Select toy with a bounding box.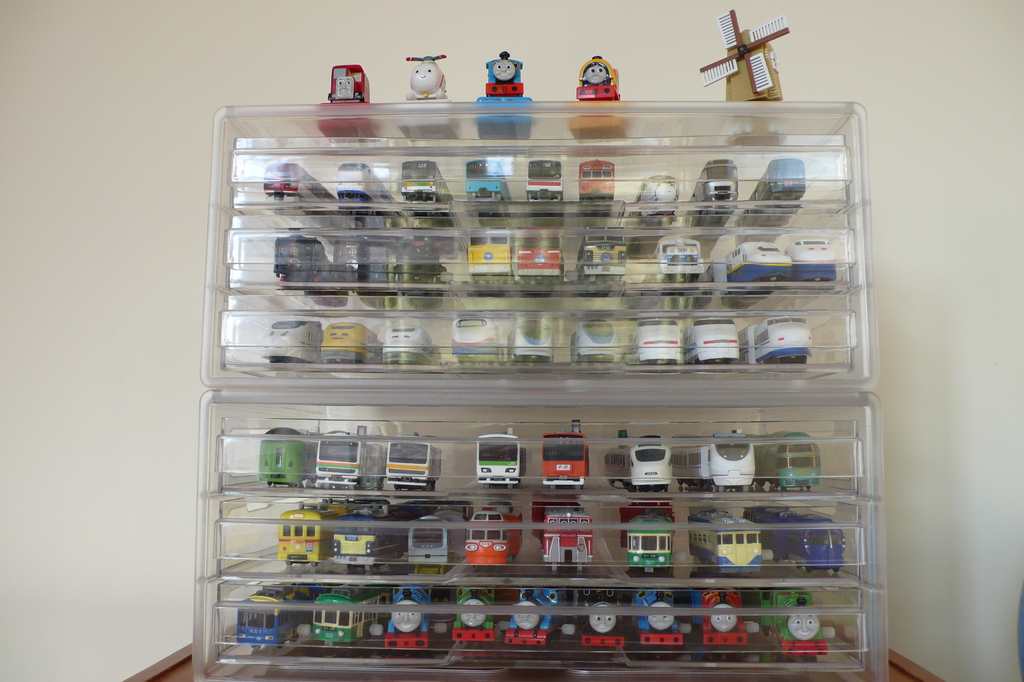
262,316,323,360.
